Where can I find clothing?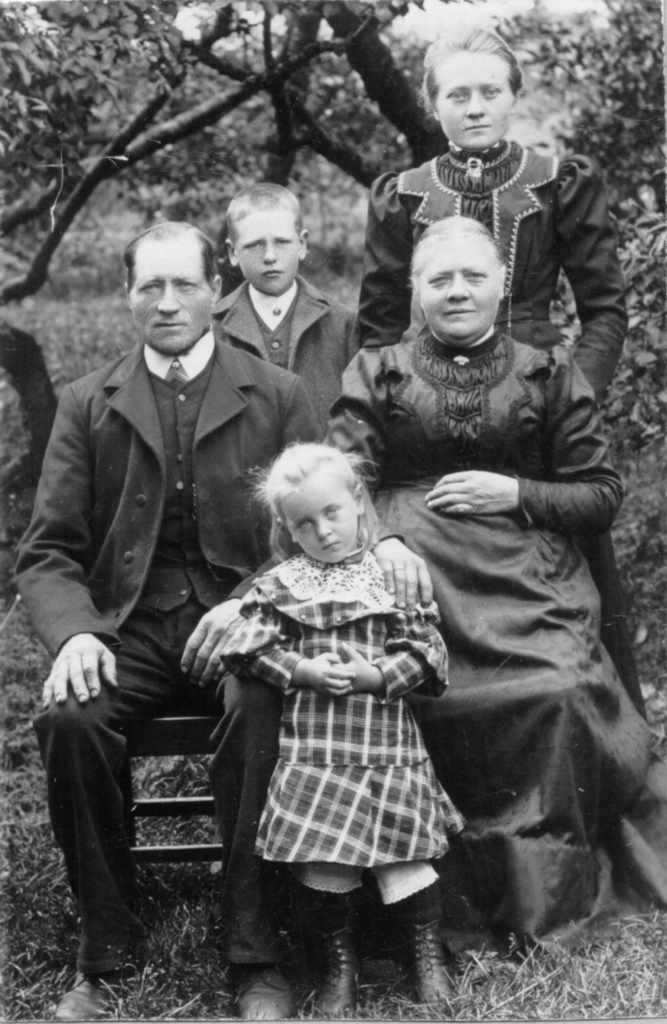
You can find it at pyautogui.locateOnScreen(356, 139, 623, 408).
